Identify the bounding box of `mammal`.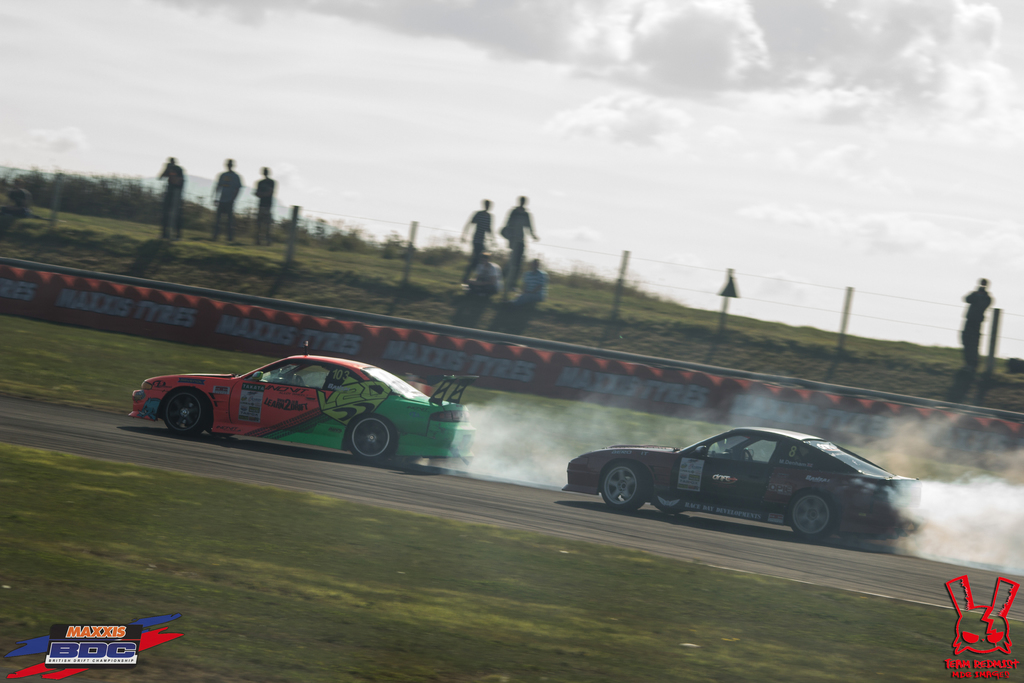
x1=515, y1=255, x2=552, y2=302.
